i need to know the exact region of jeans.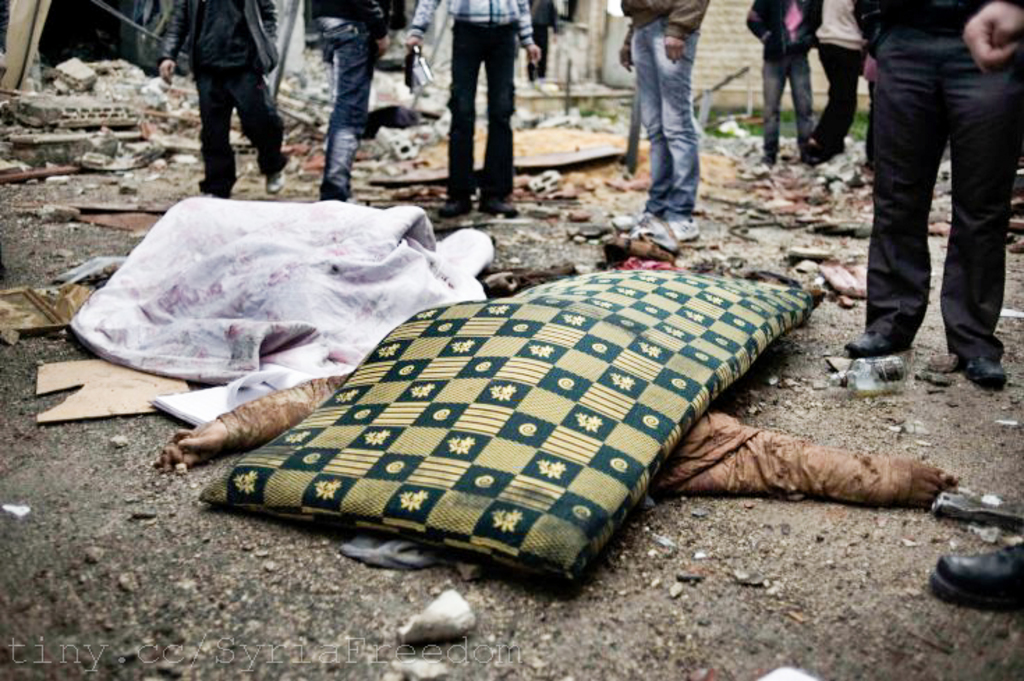
Region: region(311, 21, 376, 198).
